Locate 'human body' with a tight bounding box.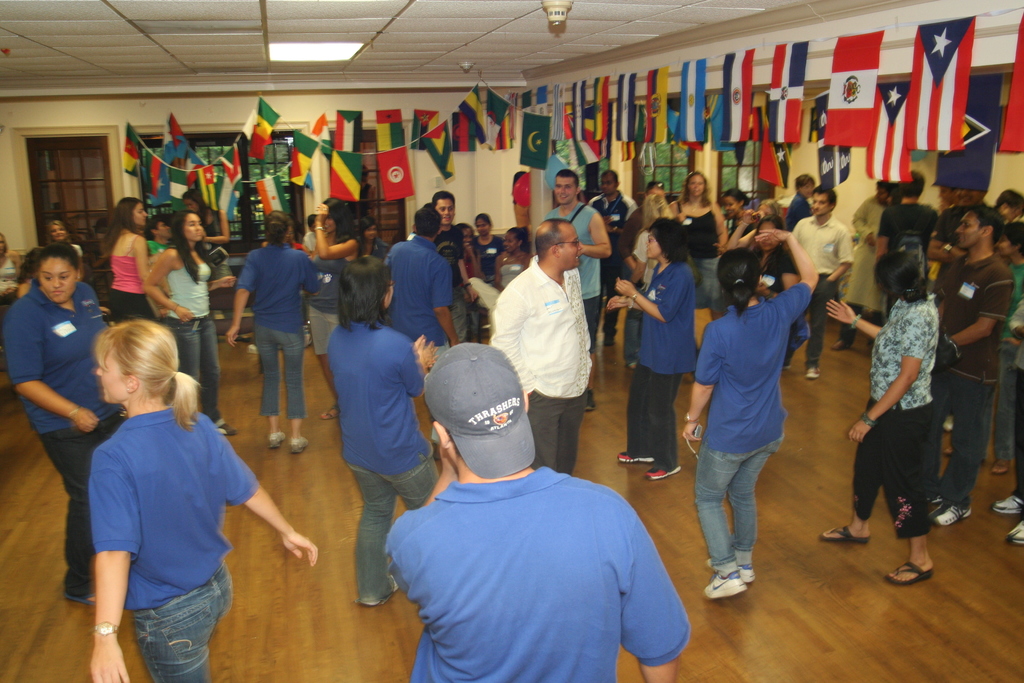
(x1=939, y1=187, x2=1005, y2=254).
